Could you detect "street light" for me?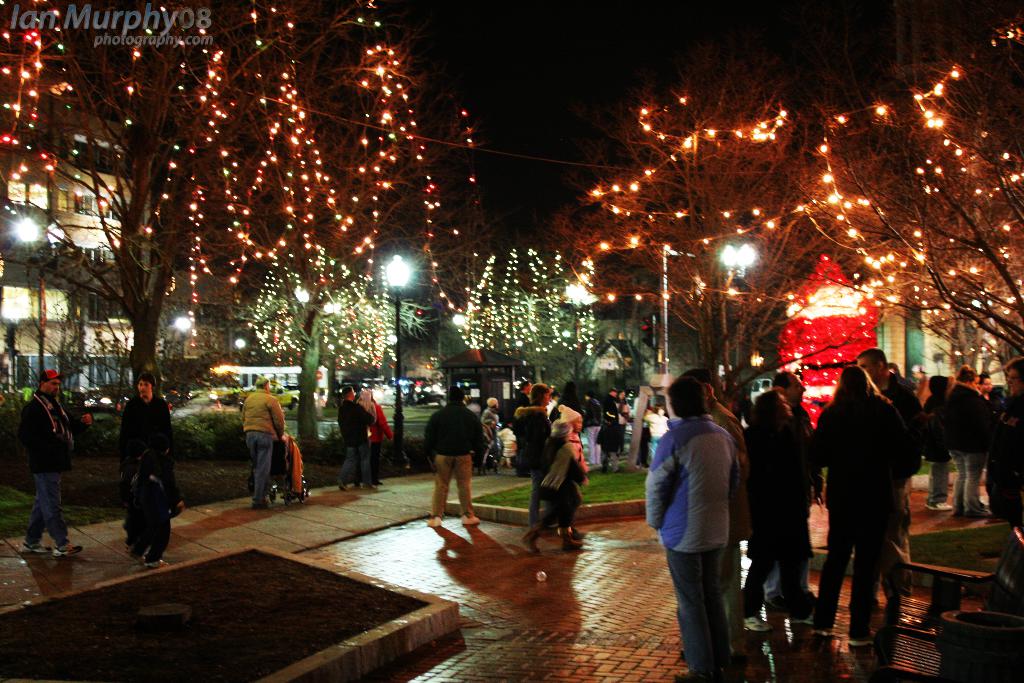
Detection result: bbox=(10, 209, 40, 248).
